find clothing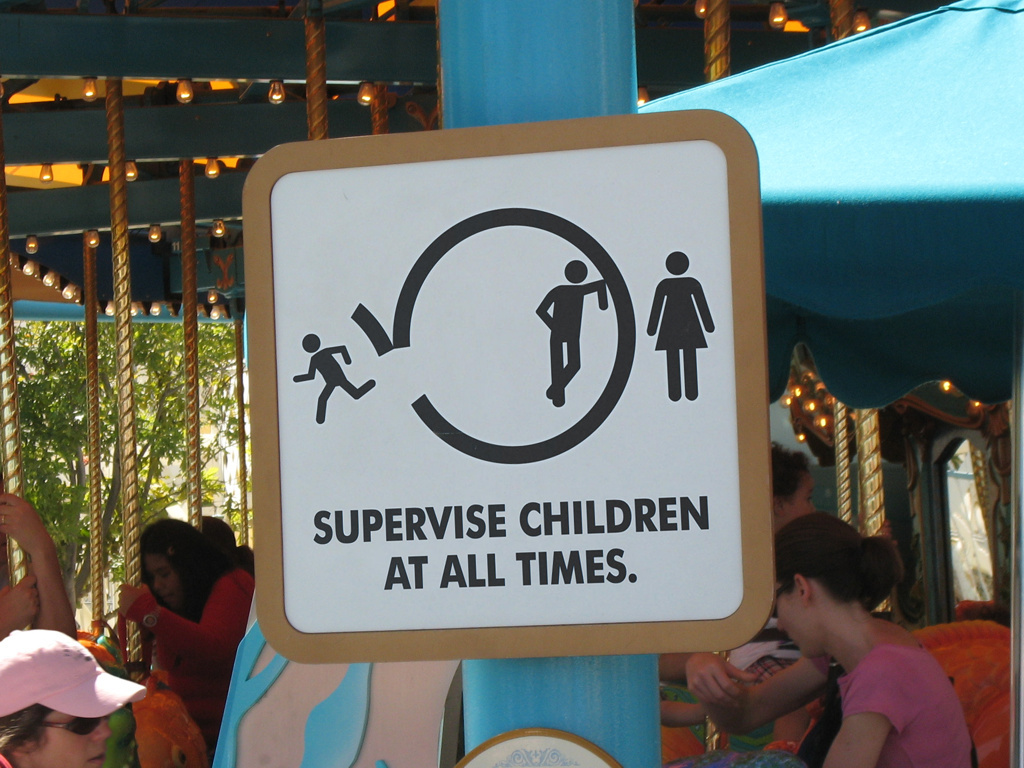
<box>127,564,257,734</box>
